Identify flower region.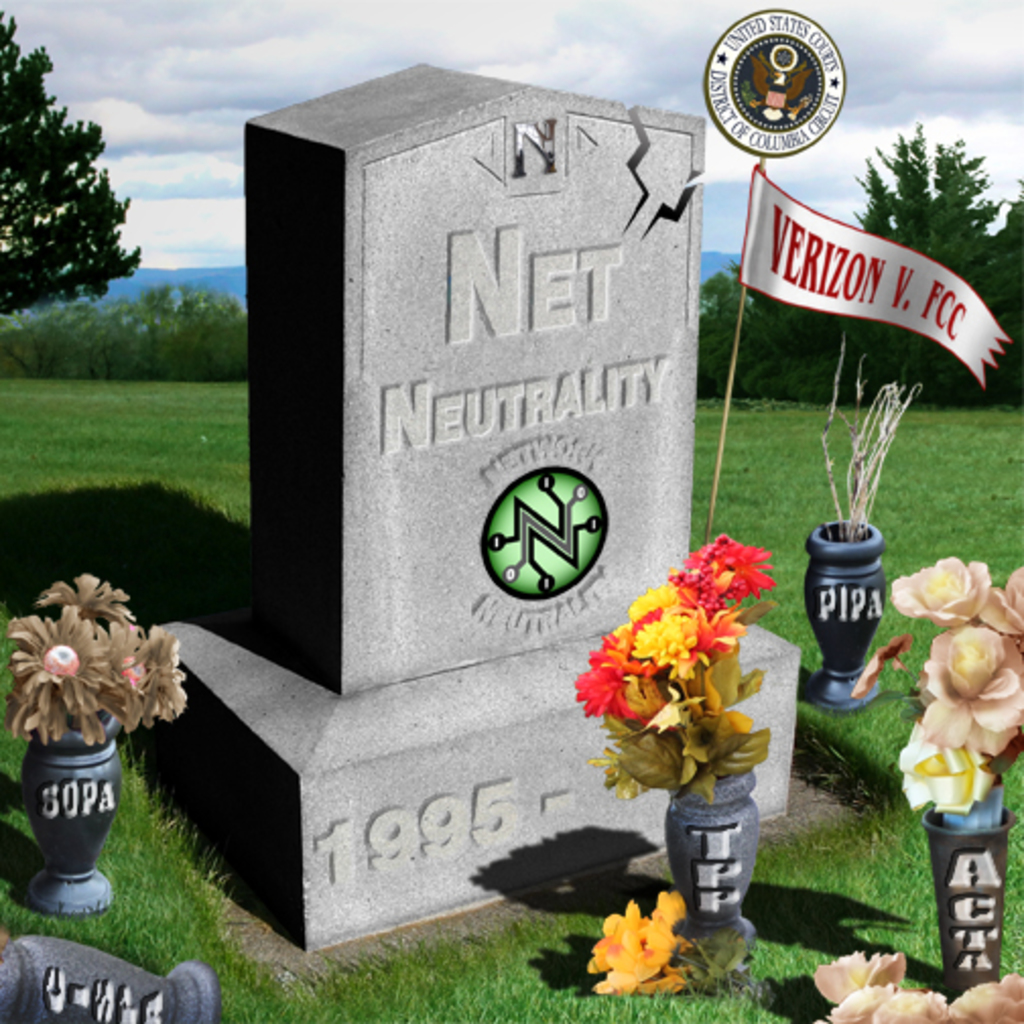
Region: bbox=(811, 947, 1022, 1022).
